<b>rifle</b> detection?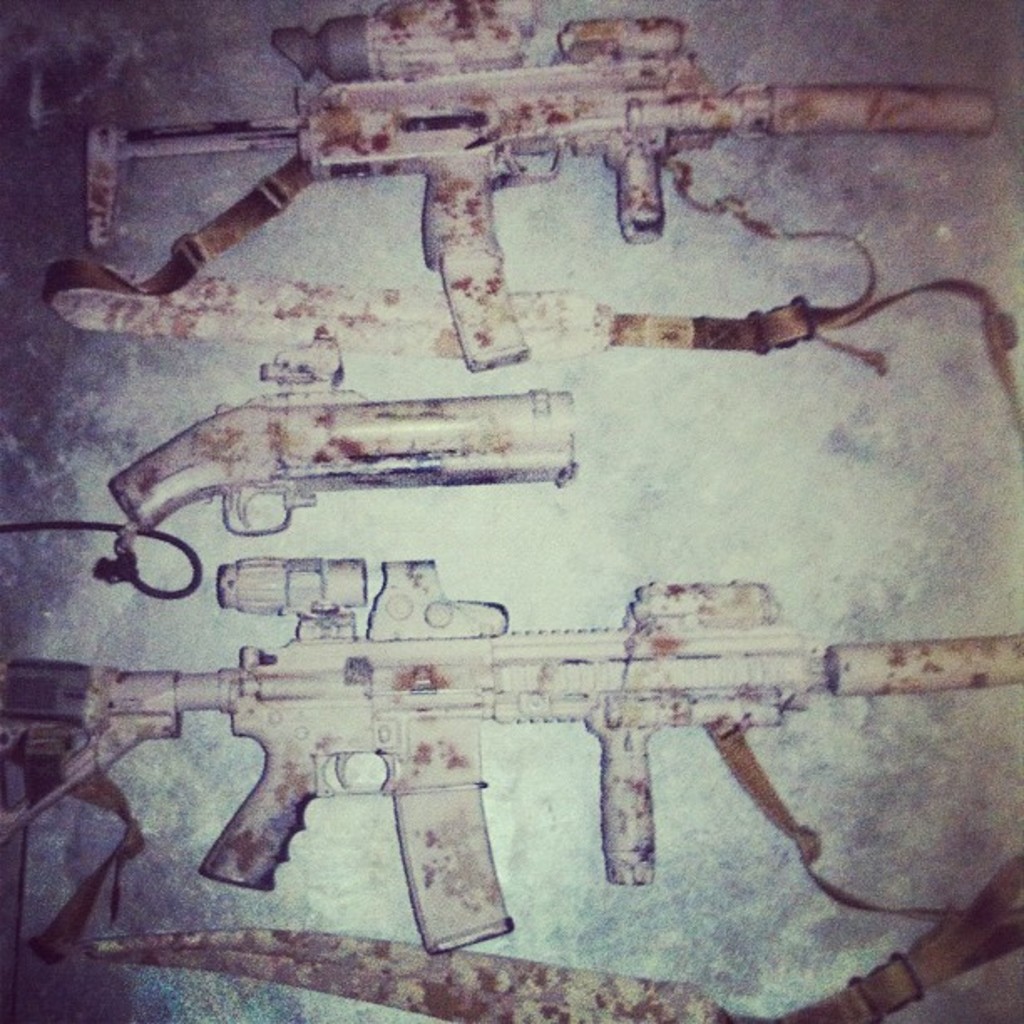
0, 545, 1022, 1022
